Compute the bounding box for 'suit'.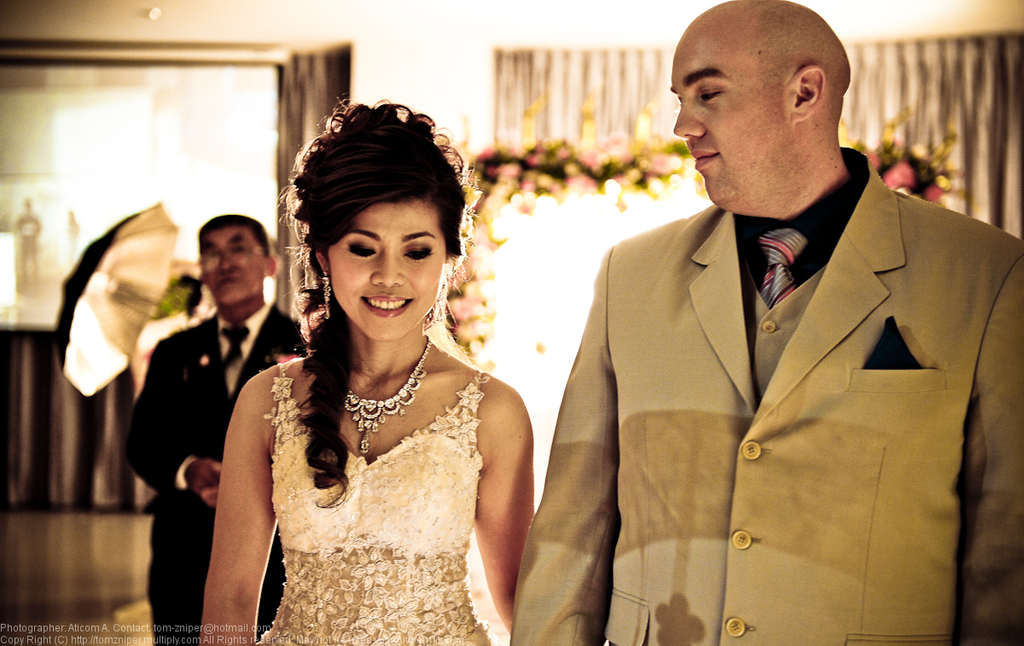
Rect(540, 107, 994, 594).
